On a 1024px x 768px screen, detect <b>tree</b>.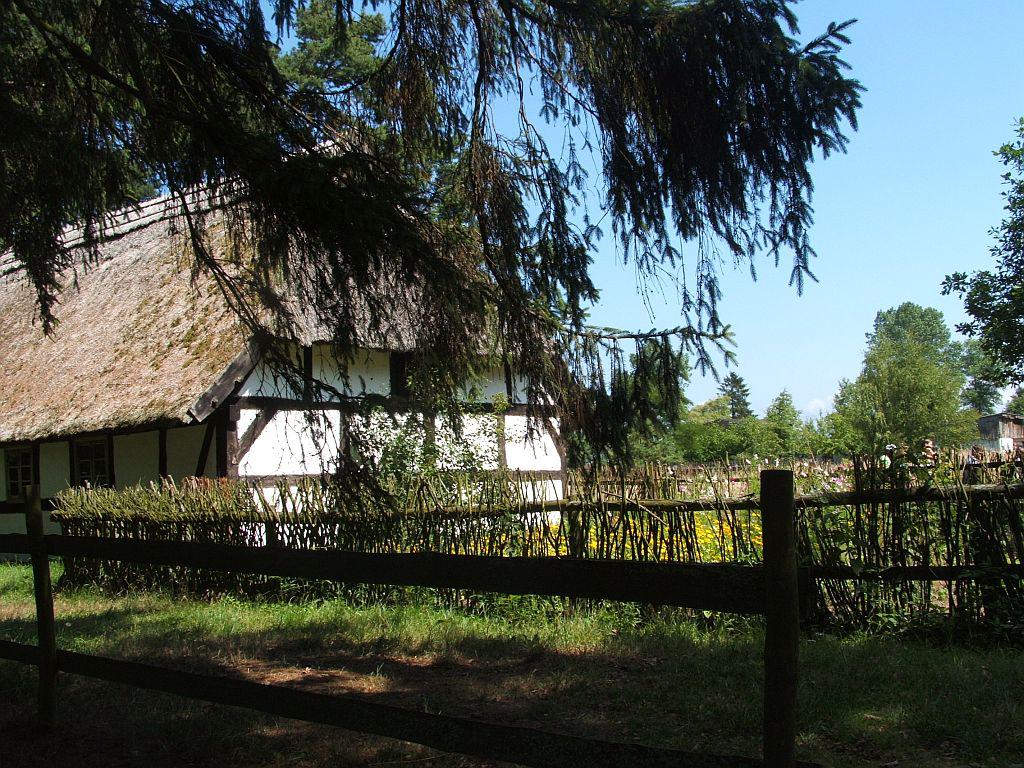
box(843, 280, 981, 491).
